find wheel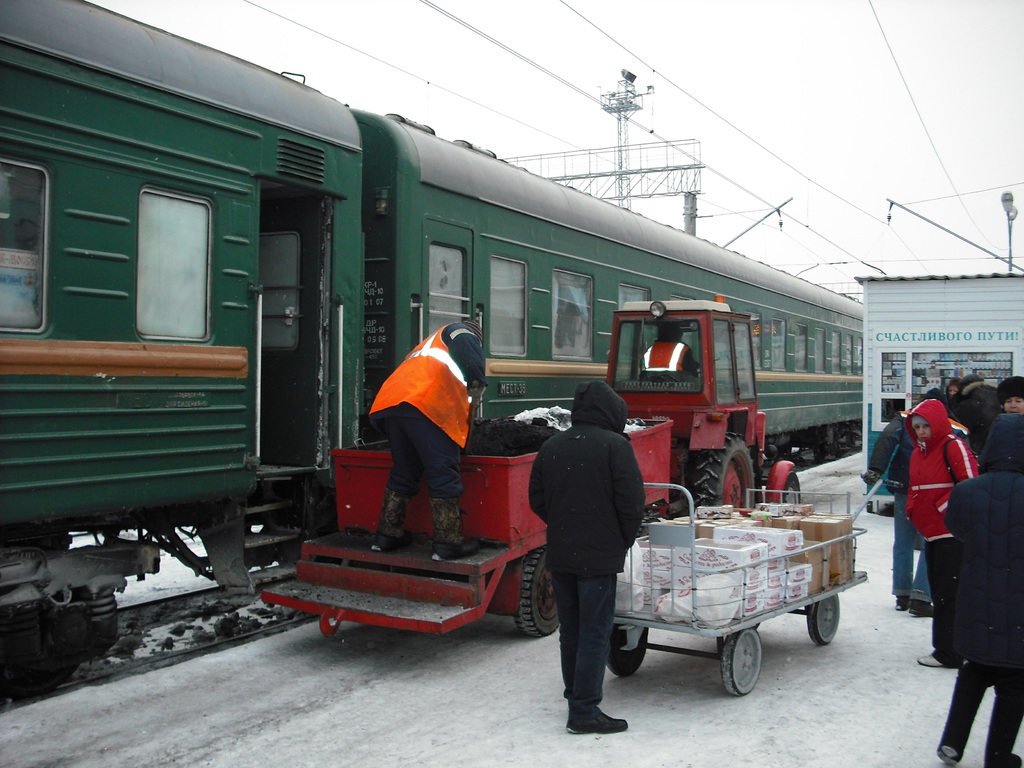
693 433 755 511
